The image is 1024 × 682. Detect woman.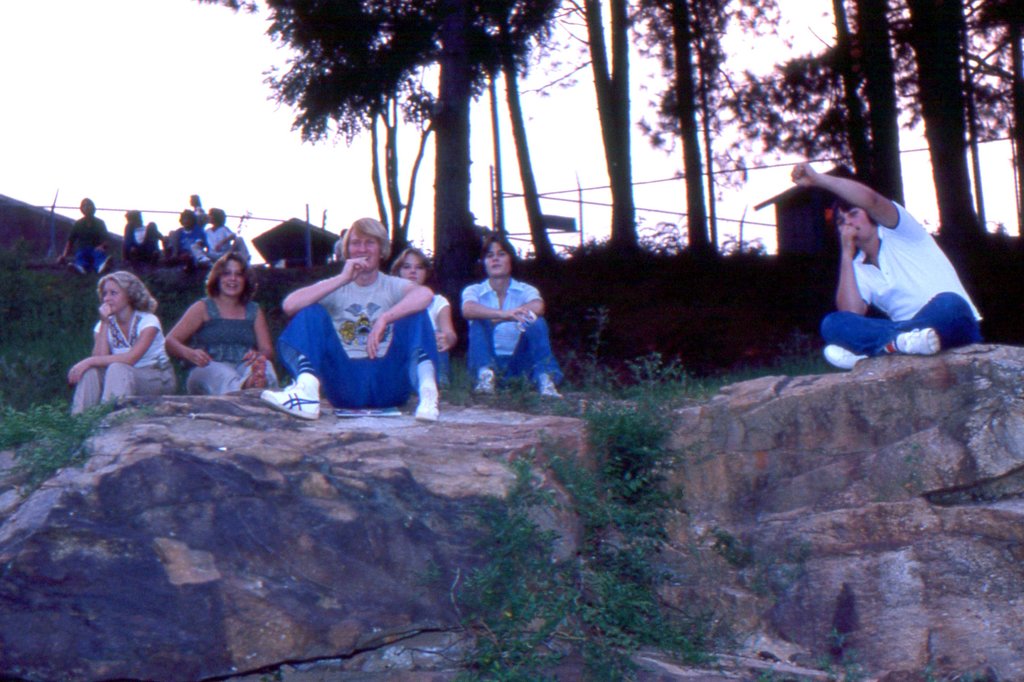
Detection: {"left": 74, "top": 274, "right": 182, "bottom": 408}.
